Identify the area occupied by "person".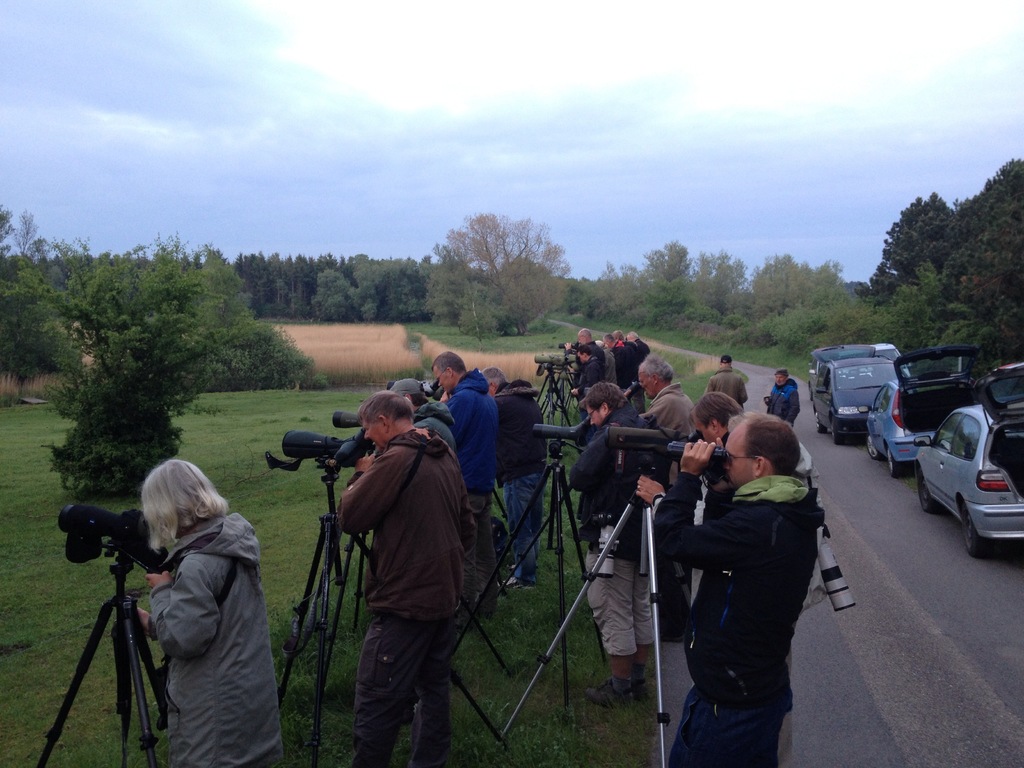
Area: left=326, top=354, right=552, bottom=767.
